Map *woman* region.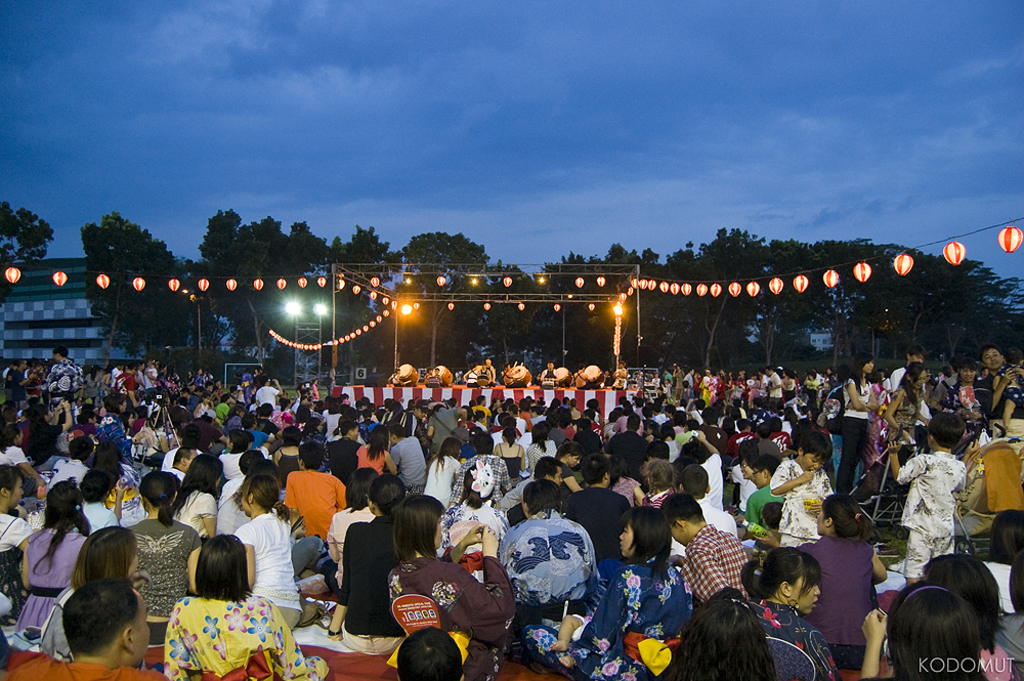
Mapped to (x1=861, y1=584, x2=981, y2=680).
